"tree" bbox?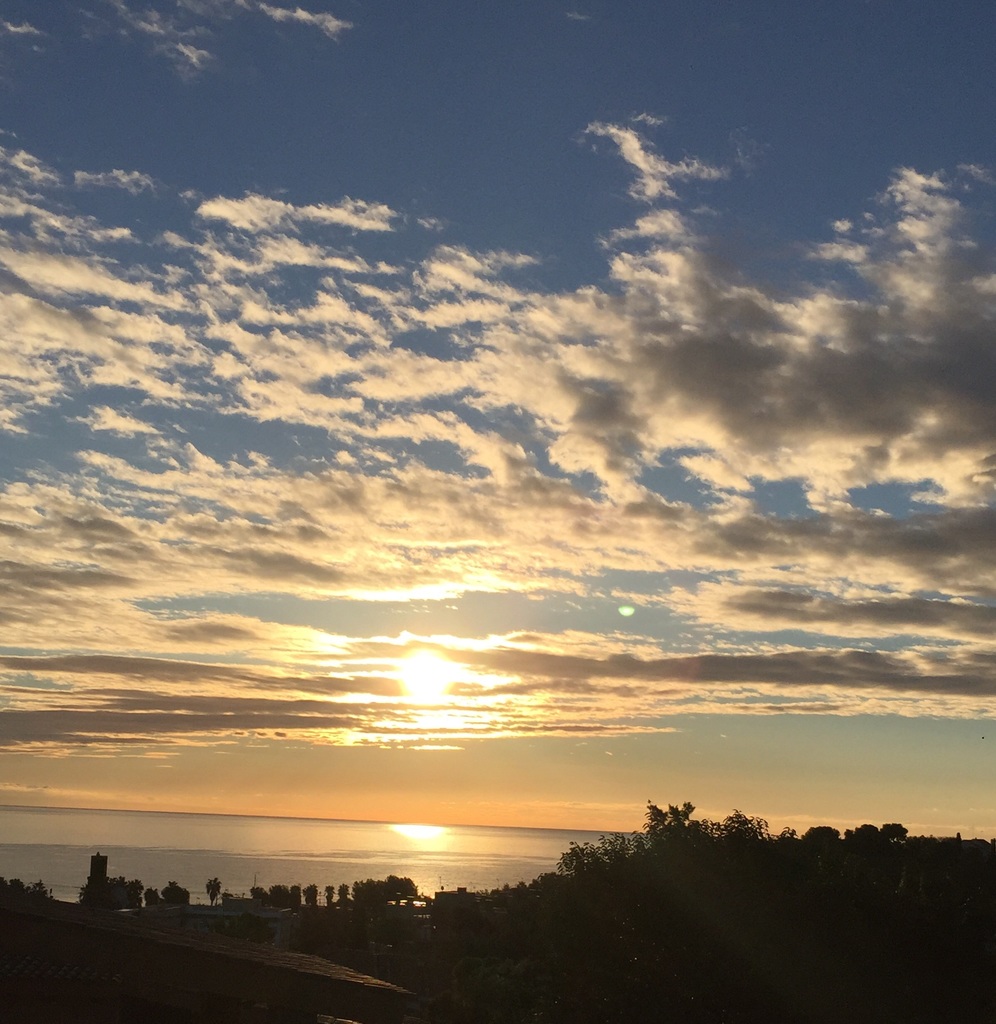
562 799 779 1023
